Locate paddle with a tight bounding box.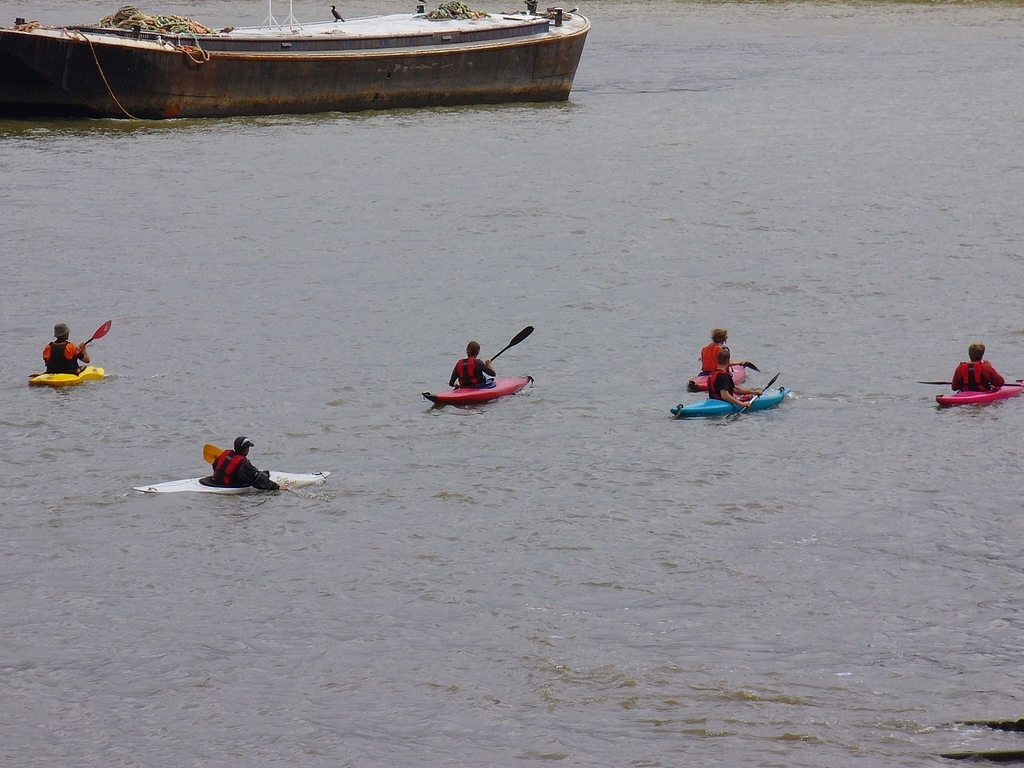
box=[682, 364, 769, 394].
